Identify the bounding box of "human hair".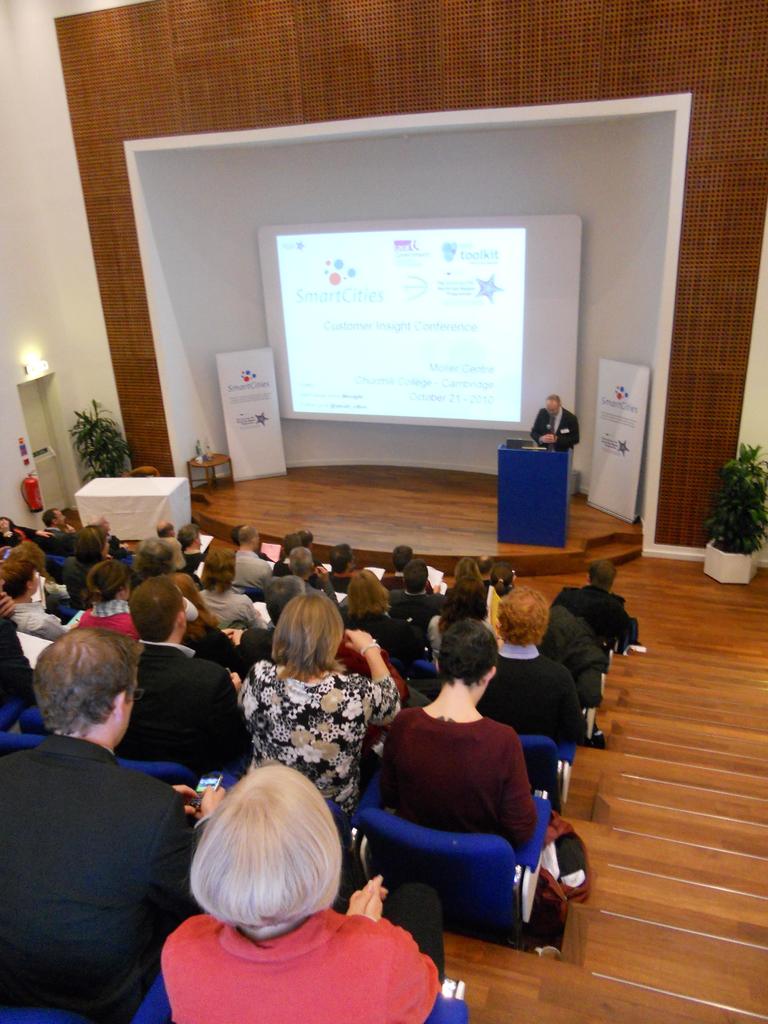
x1=435, y1=615, x2=498, y2=691.
